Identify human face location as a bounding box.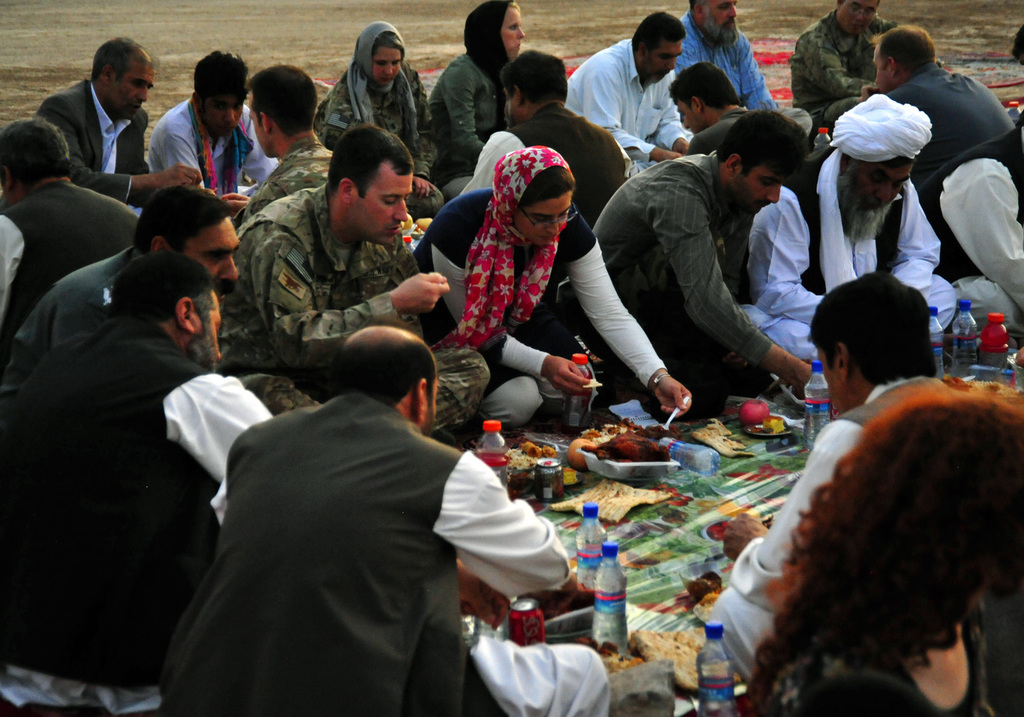
[828, 0, 879, 38].
